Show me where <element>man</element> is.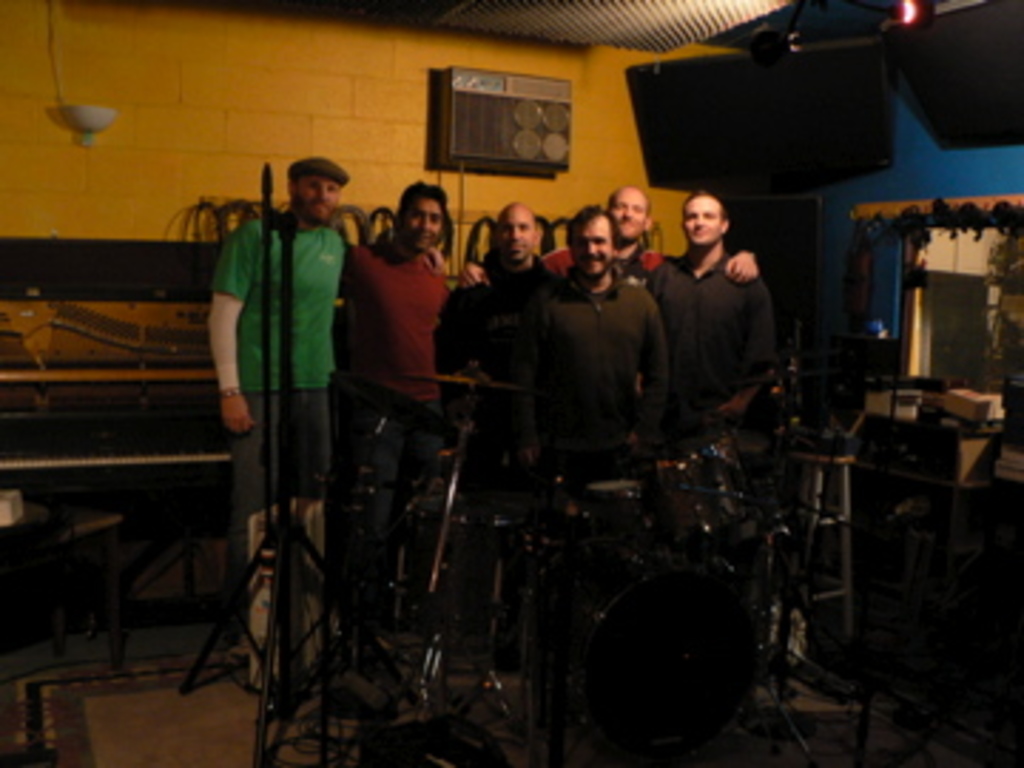
<element>man</element> is at (637,185,779,509).
